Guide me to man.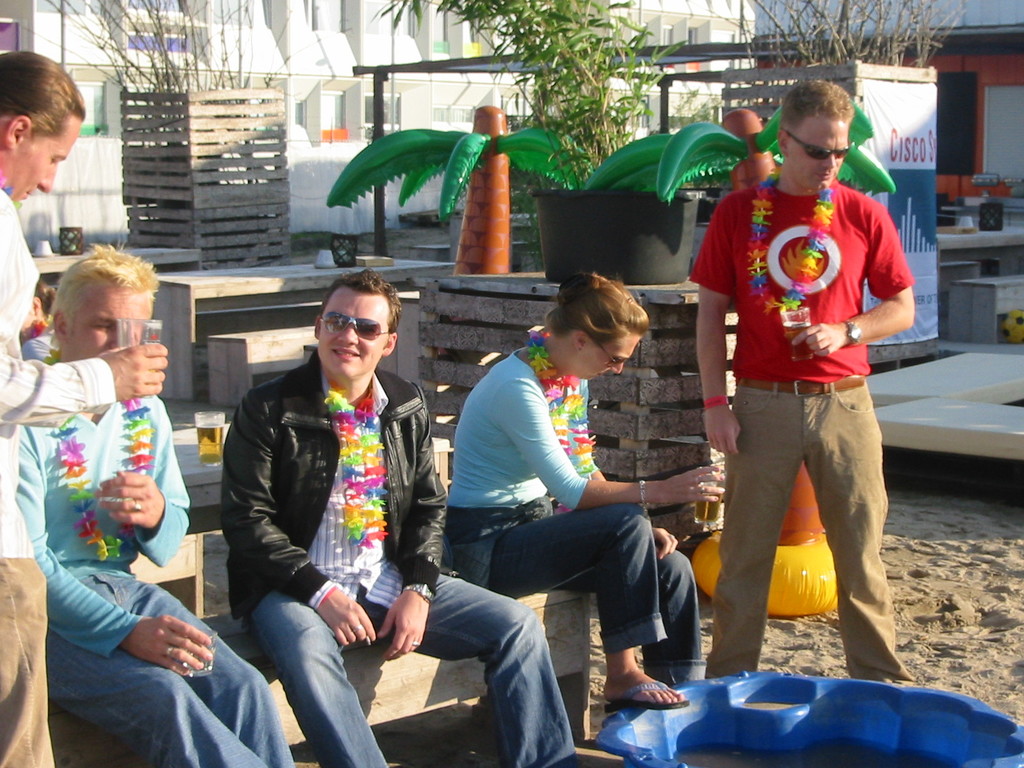
Guidance: box(14, 241, 297, 767).
